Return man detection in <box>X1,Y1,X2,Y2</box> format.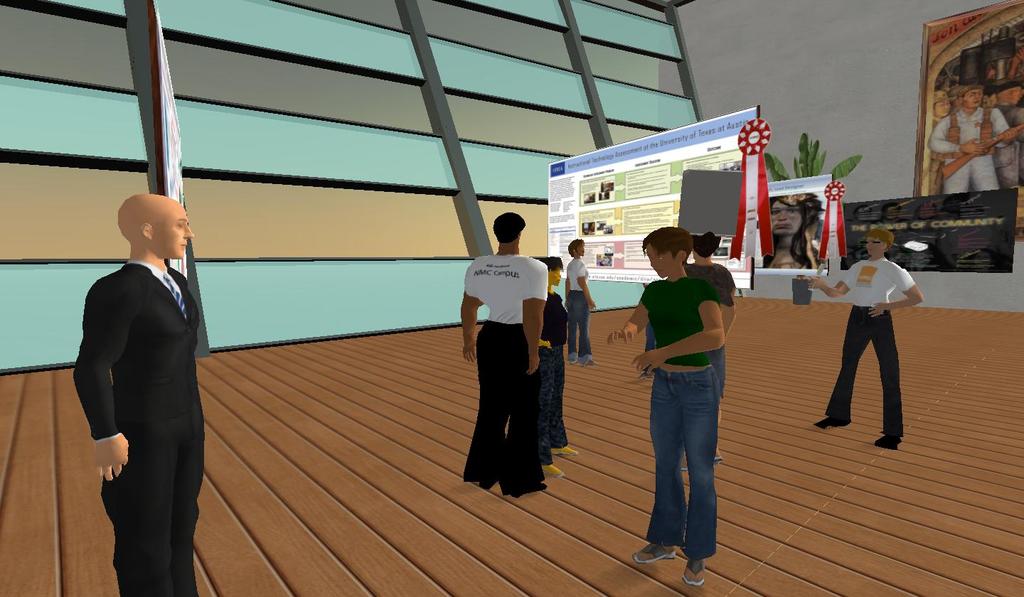
<box>929,93,947,193</box>.
